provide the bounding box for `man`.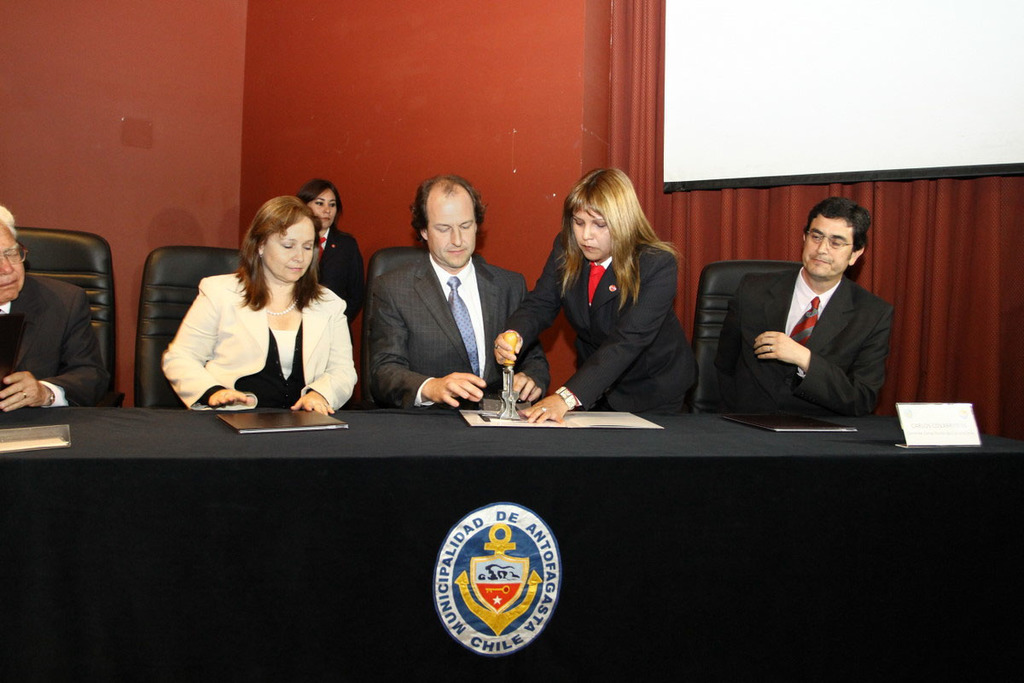
bbox=(367, 172, 549, 412).
